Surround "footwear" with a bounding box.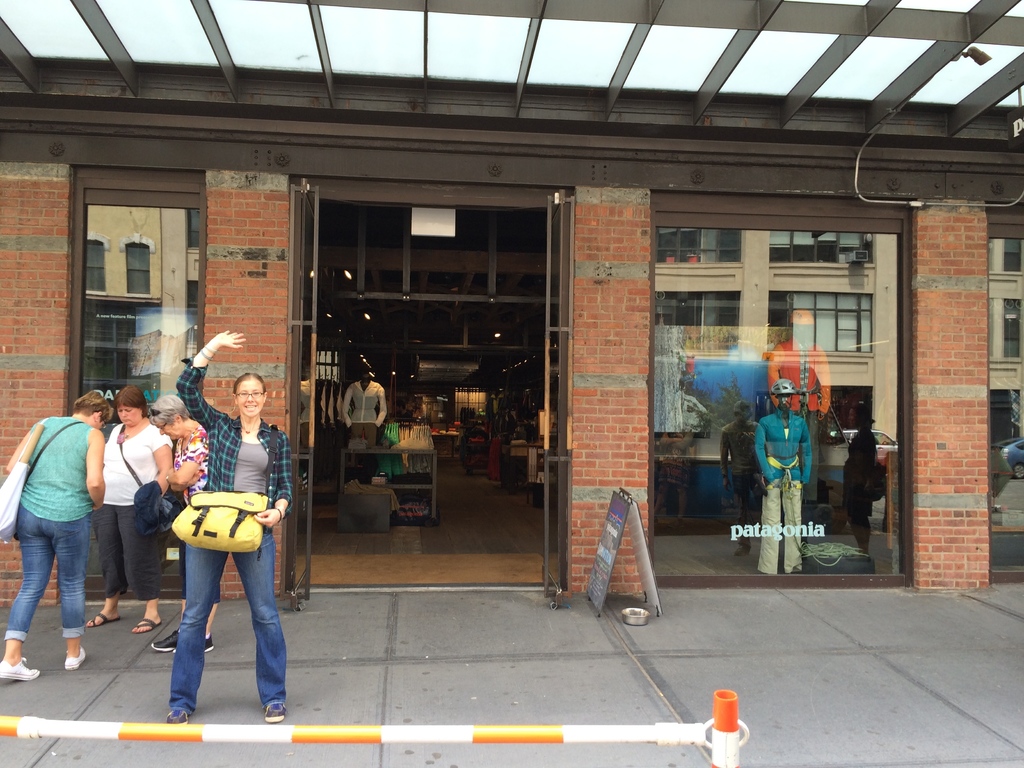
select_region(198, 633, 211, 654).
